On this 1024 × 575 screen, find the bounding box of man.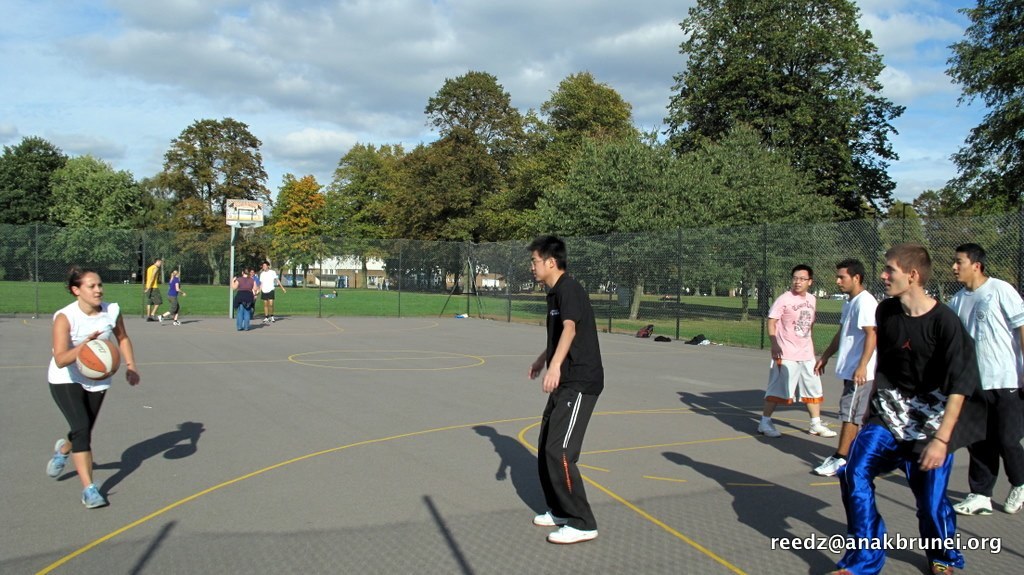
Bounding box: <region>945, 244, 1023, 514</region>.
